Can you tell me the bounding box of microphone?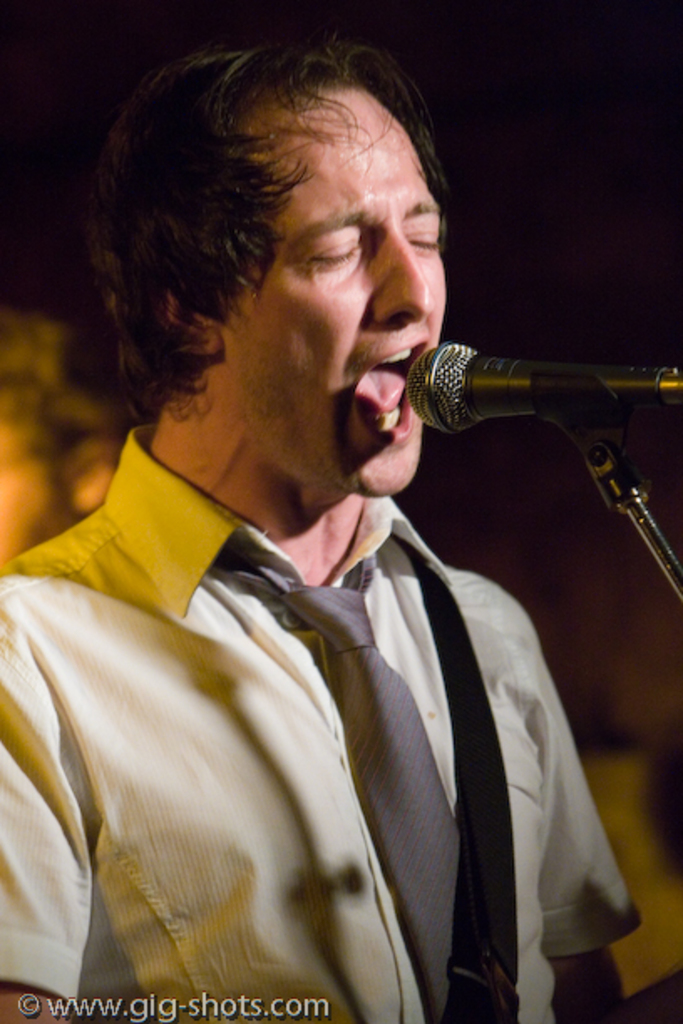
x1=395, y1=333, x2=644, y2=448.
